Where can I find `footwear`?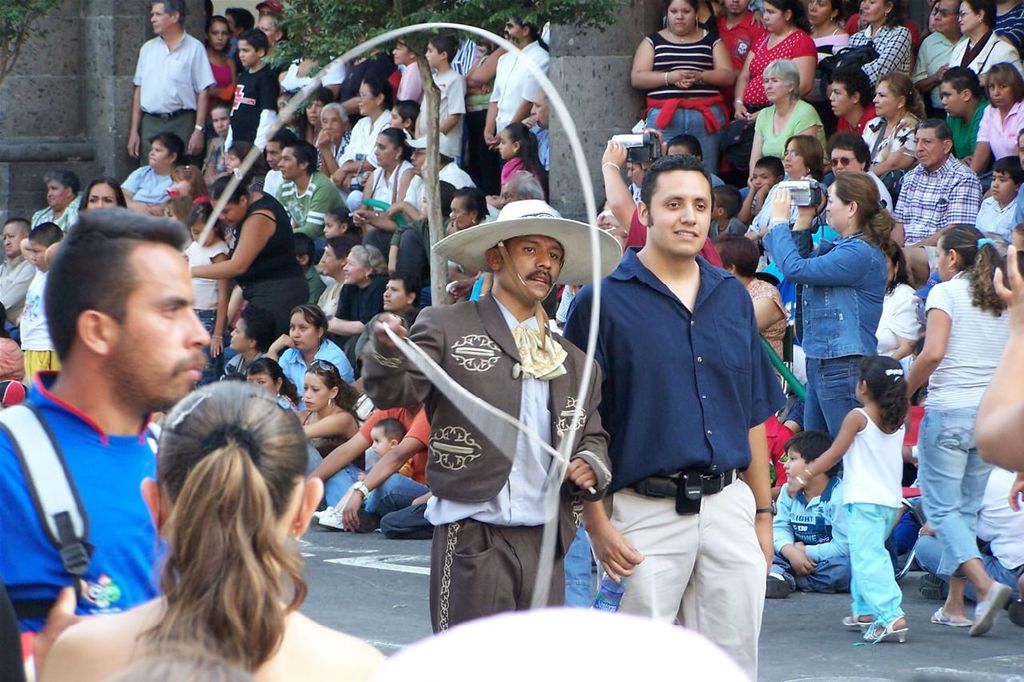
You can find it at (766,576,790,600).
